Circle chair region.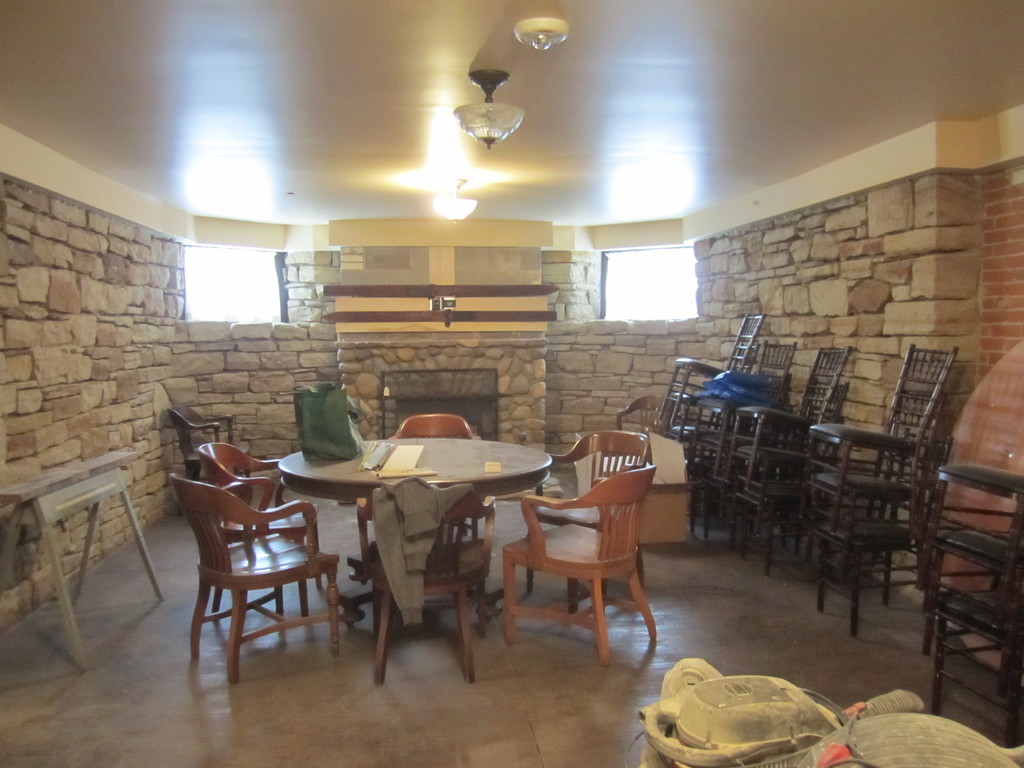
Region: {"left": 193, "top": 440, "right": 318, "bottom": 618}.
